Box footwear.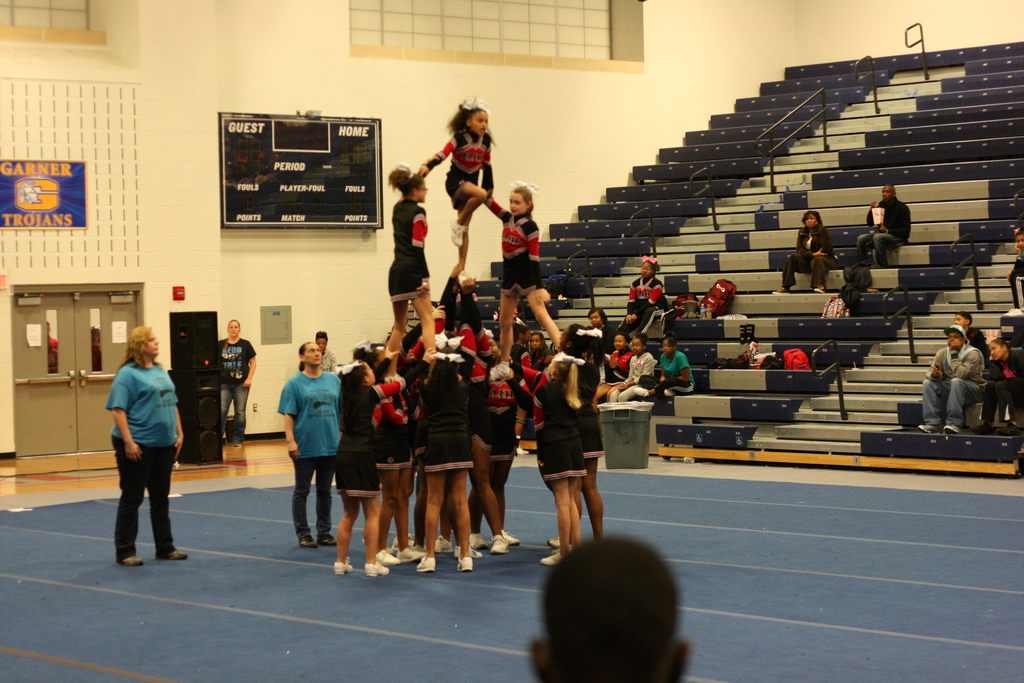
bbox(321, 531, 344, 548).
